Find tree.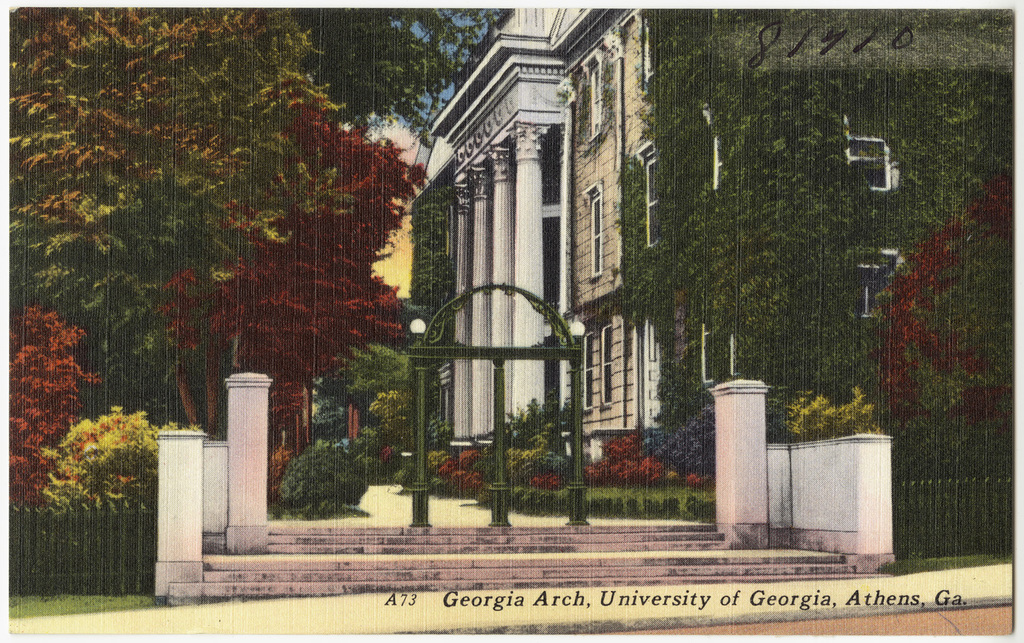
0:2:348:435.
